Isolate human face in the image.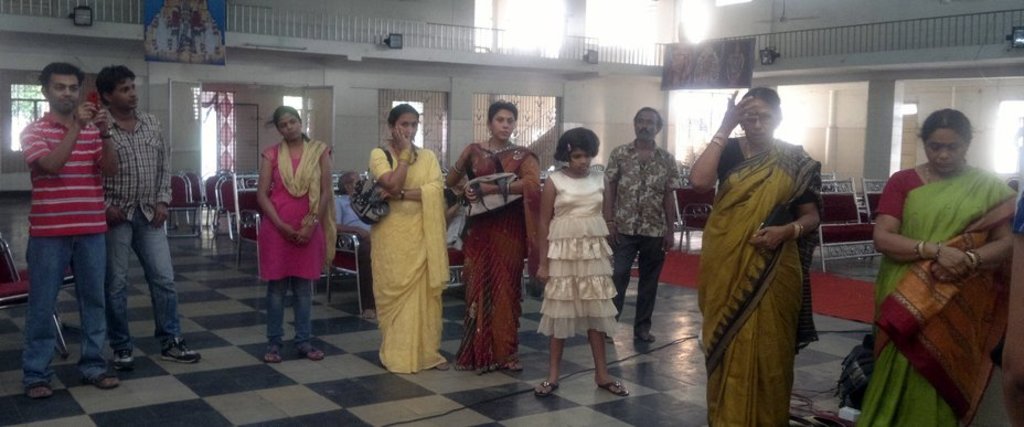
Isolated region: [x1=277, y1=111, x2=301, y2=140].
